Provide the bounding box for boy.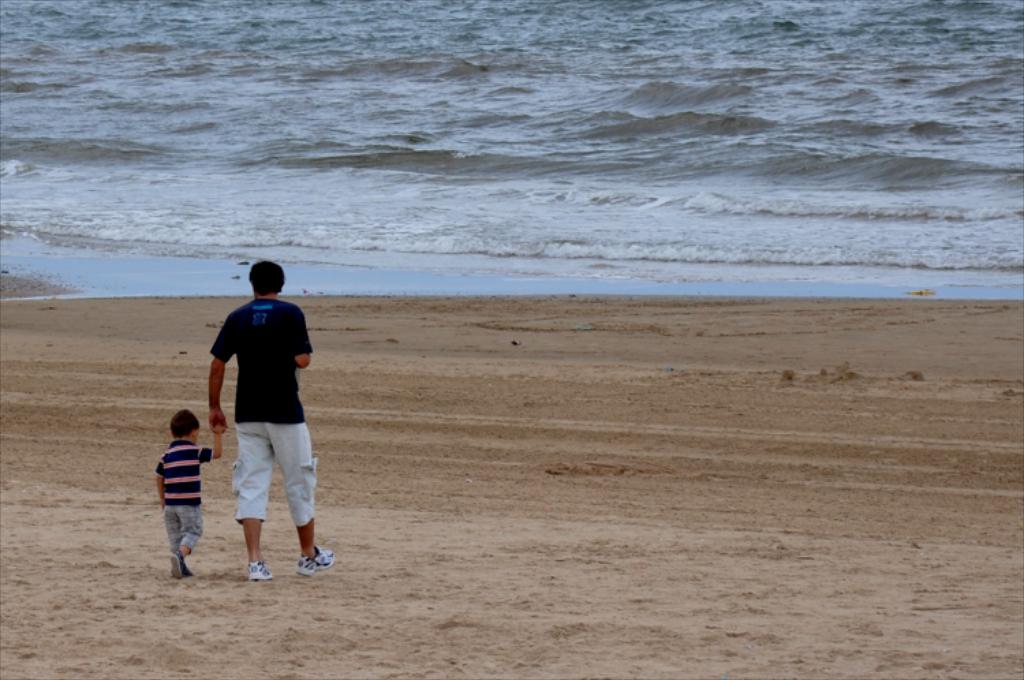
BBox(135, 401, 220, 578).
